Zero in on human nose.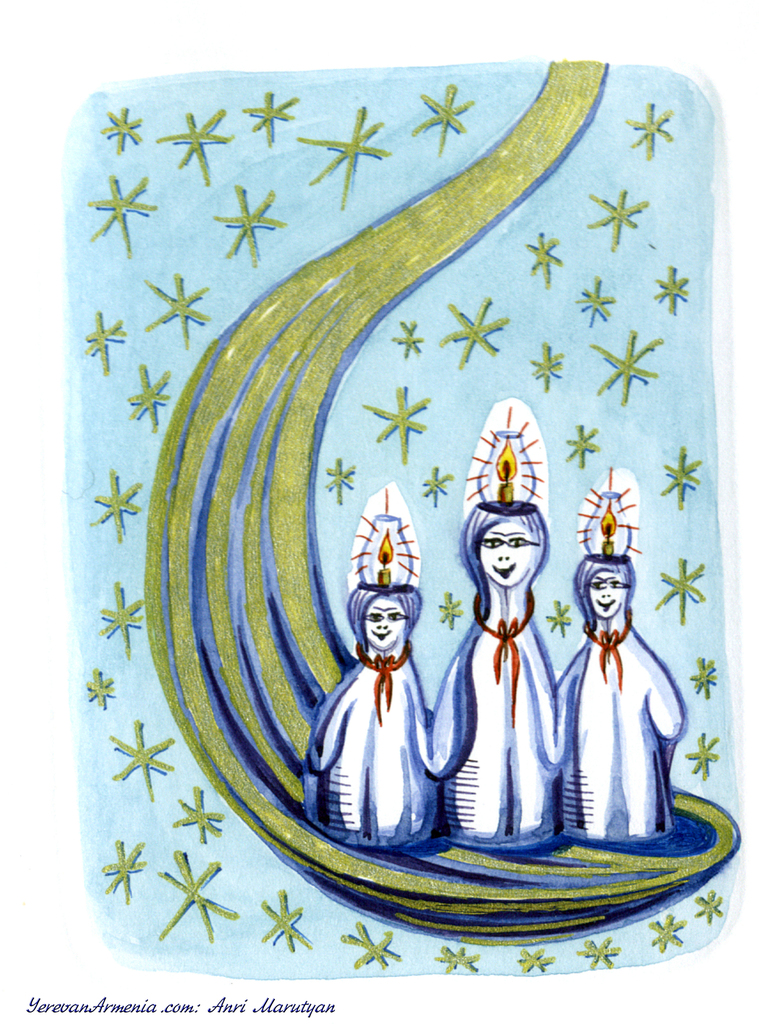
Zeroed in: crop(498, 549, 507, 563).
